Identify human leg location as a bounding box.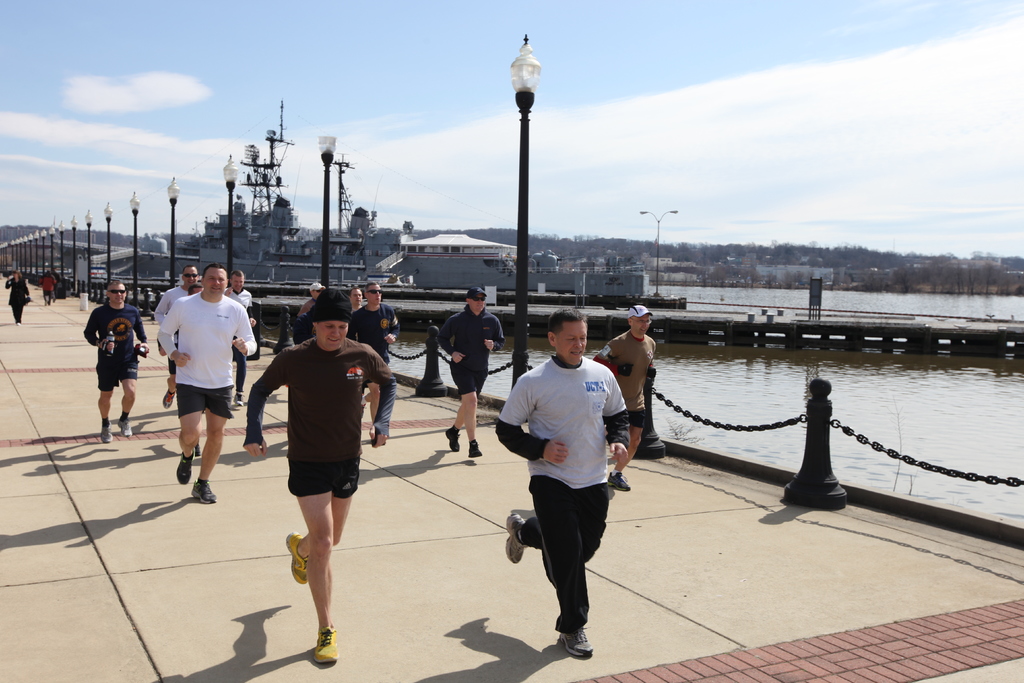
{"left": 180, "top": 386, "right": 206, "bottom": 485}.
